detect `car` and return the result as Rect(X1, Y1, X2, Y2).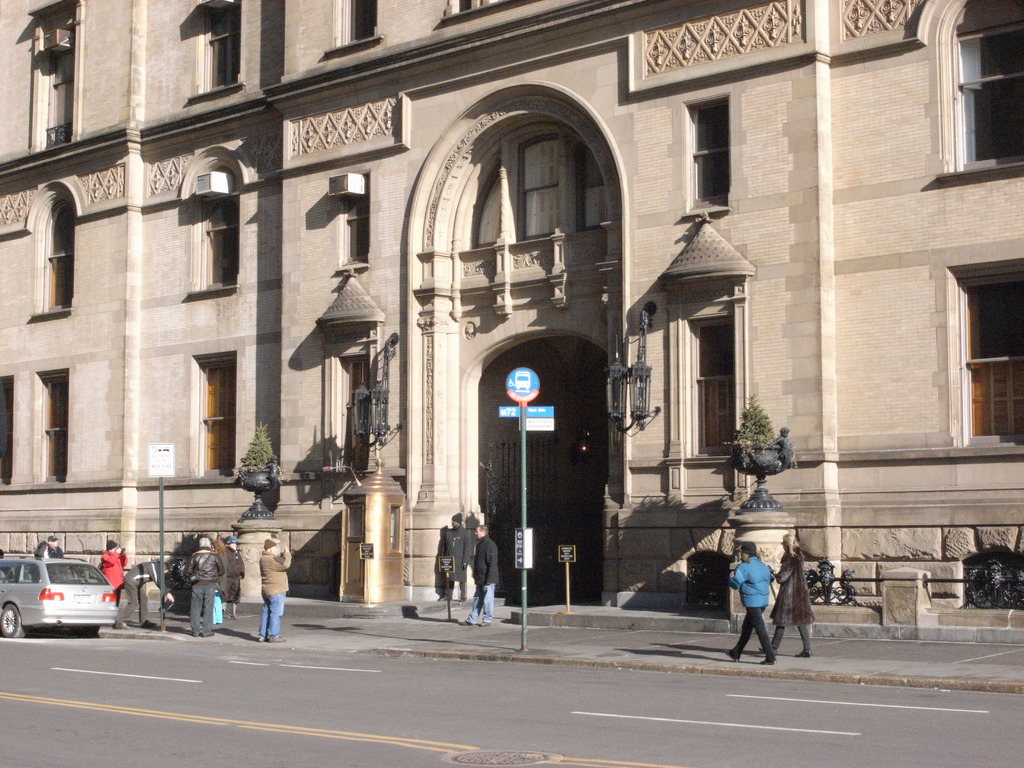
Rect(2, 556, 122, 641).
